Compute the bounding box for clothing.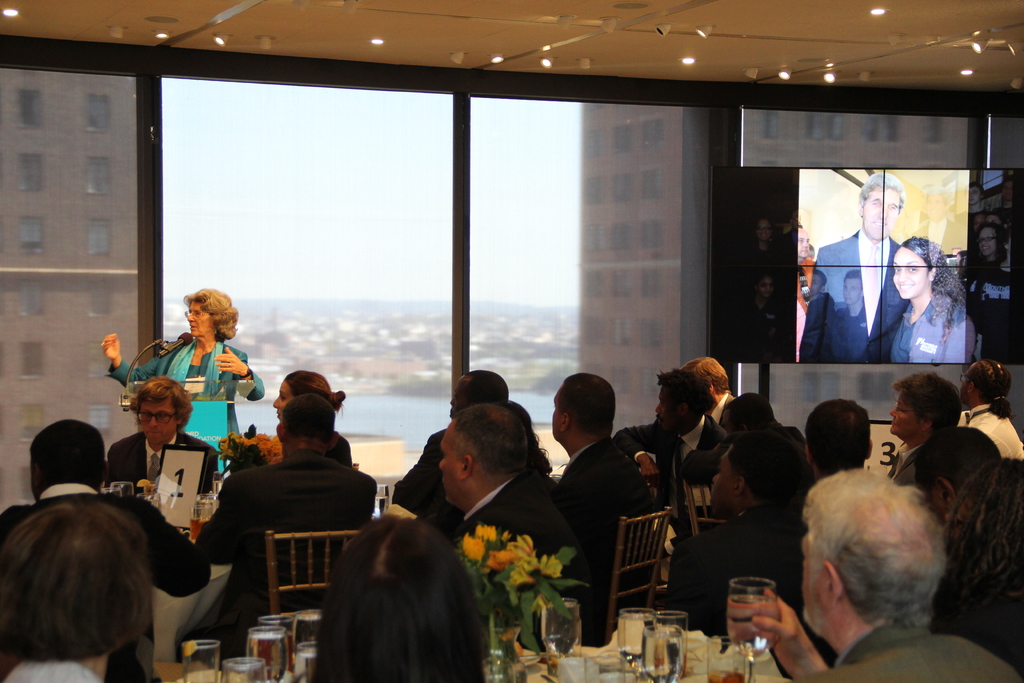
crop(558, 432, 662, 634).
